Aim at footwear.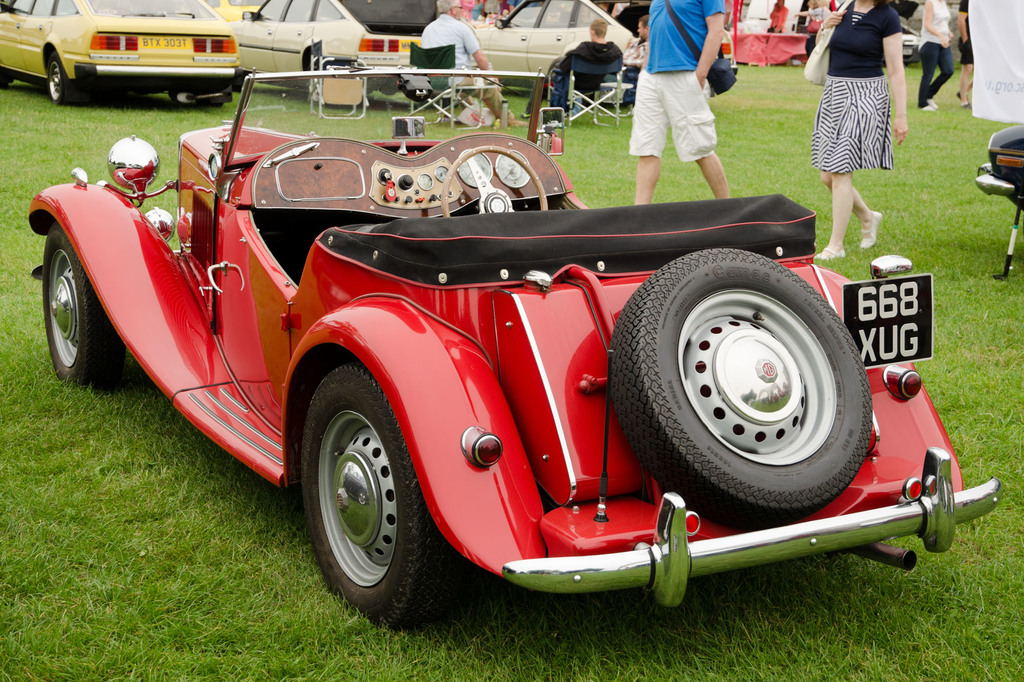
Aimed at detection(808, 243, 851, 260).
